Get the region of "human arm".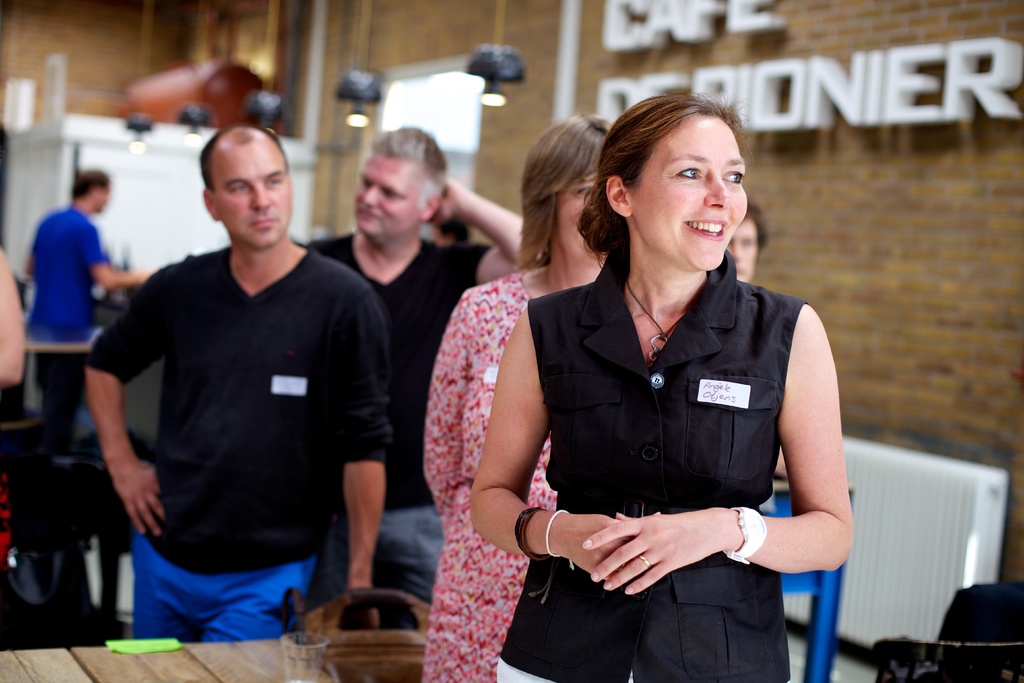
pyautogui.locateOnScreen(89, 226, 150, 292).
